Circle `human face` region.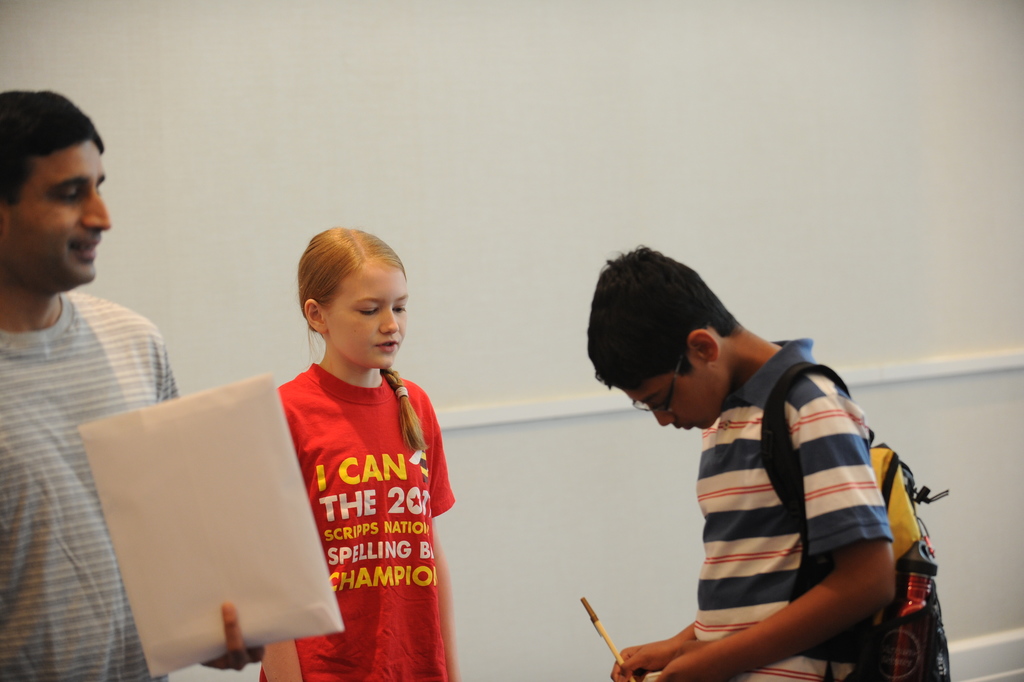
Region: select_region(330, 262, 409, 371).
